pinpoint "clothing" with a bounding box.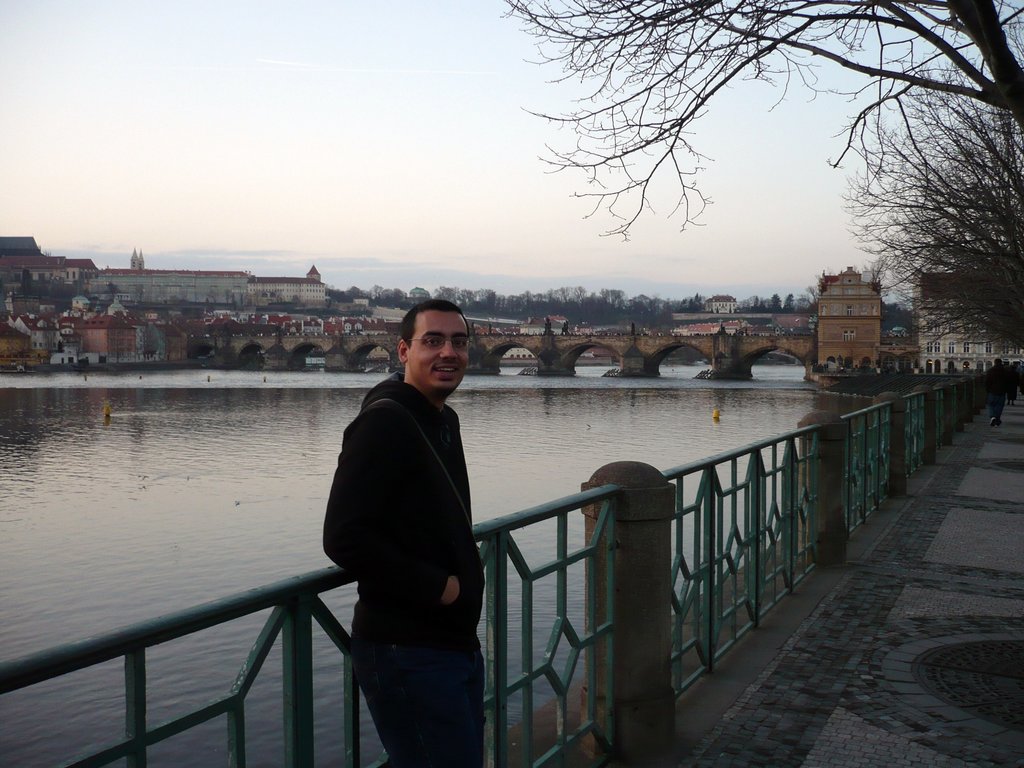
[324, 328, 500, 717].
